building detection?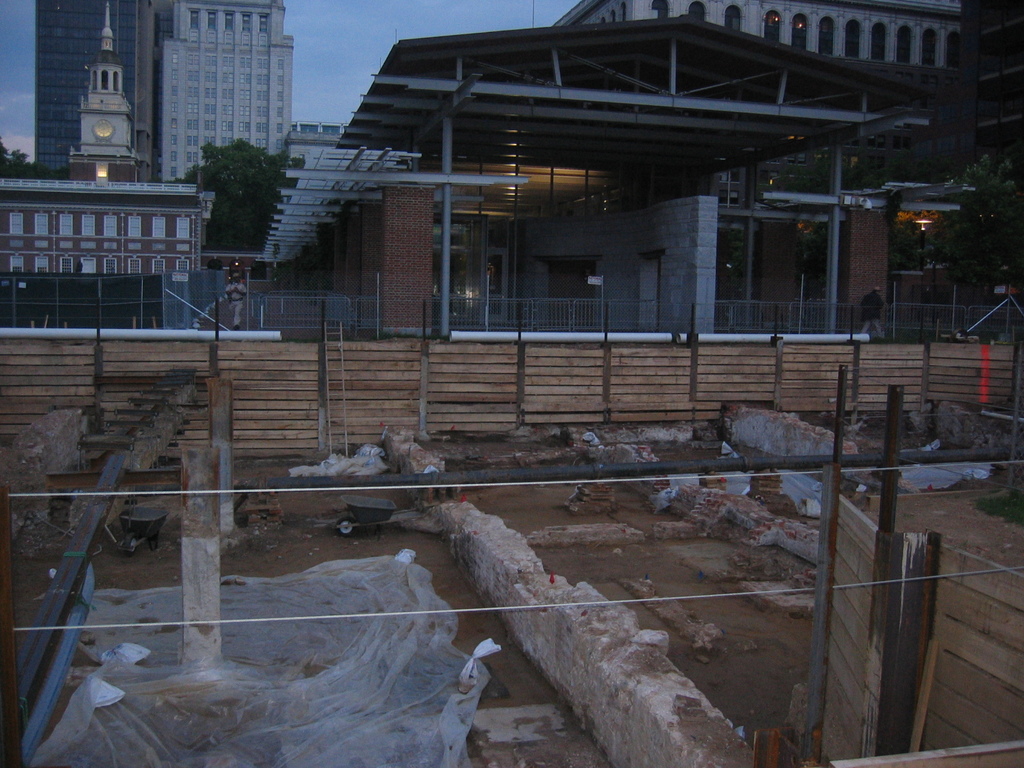
159 0 293 182
